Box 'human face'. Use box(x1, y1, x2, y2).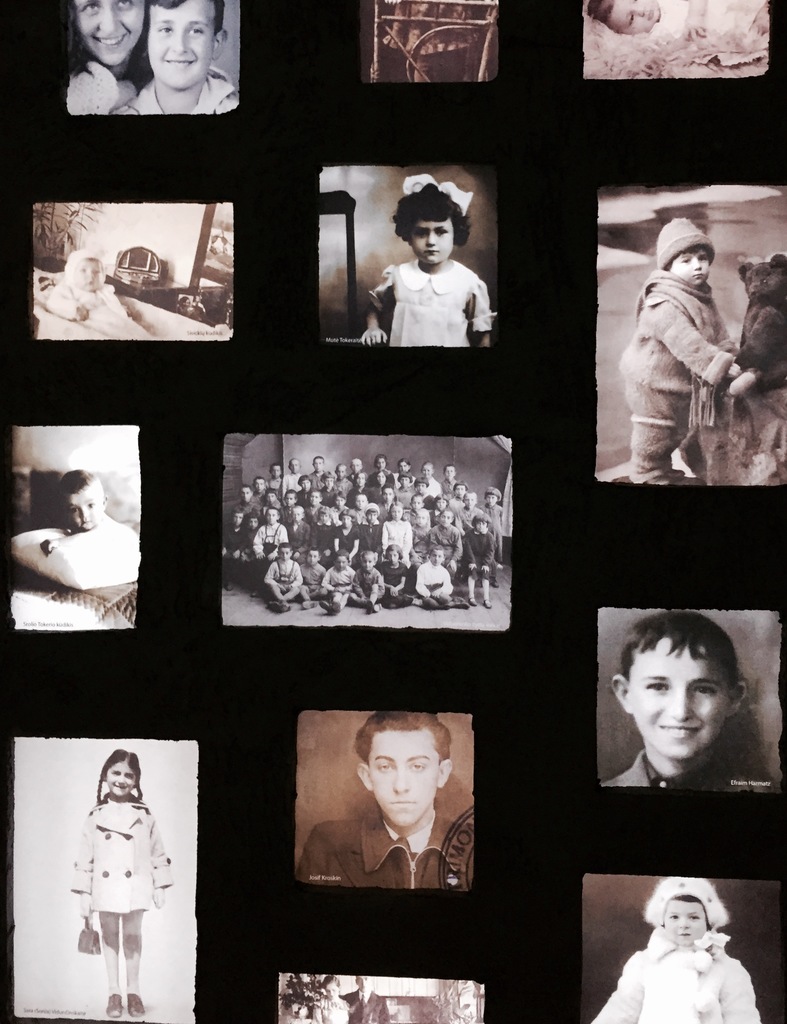
box(64, 490, 106, 532).
